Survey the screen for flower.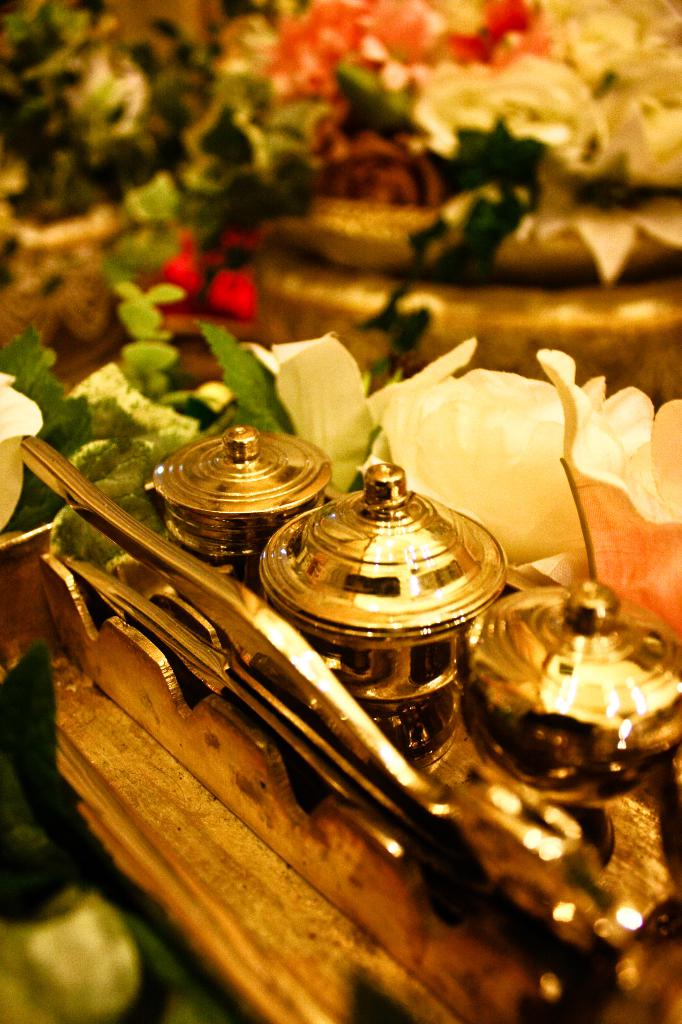
Survey found: x1=188 y1=246 x2=266 y2=309.
